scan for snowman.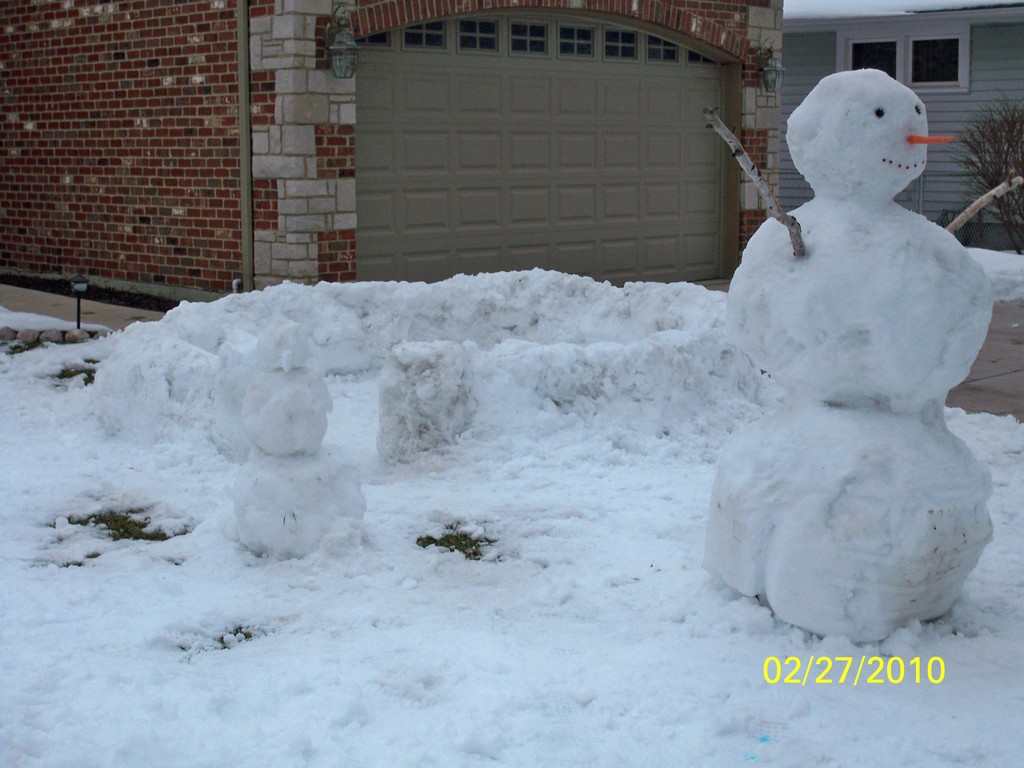
Scan result: 703:65:1023:645.
